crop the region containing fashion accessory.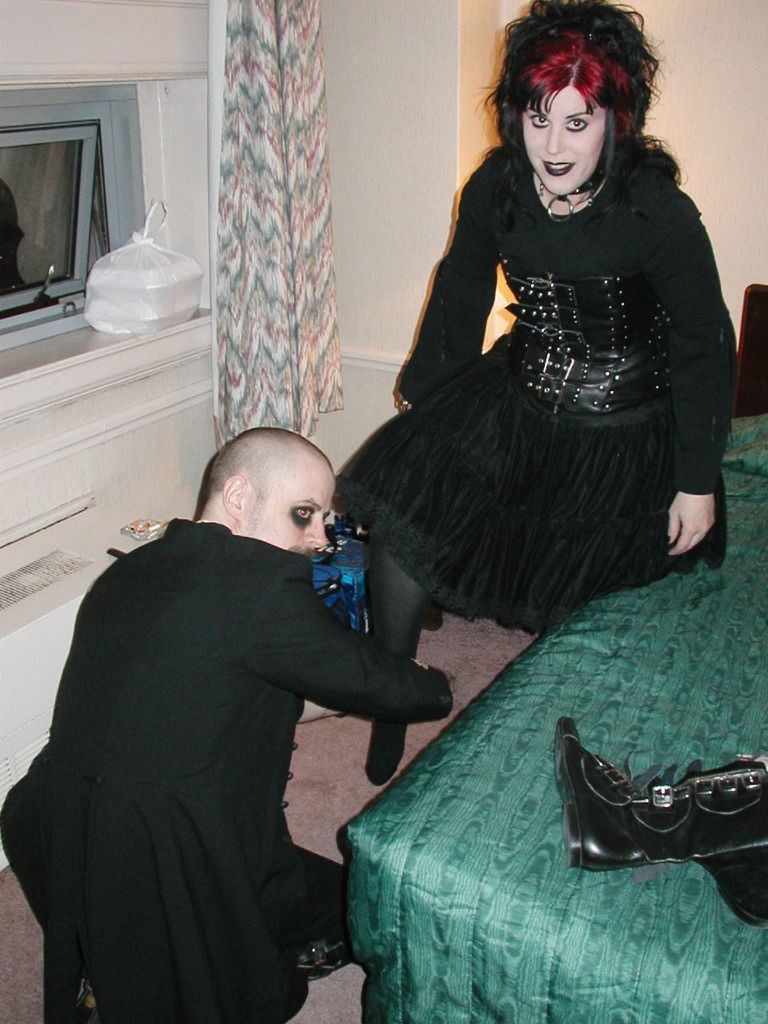
Crop region: box(536, 168, 608, 219).
